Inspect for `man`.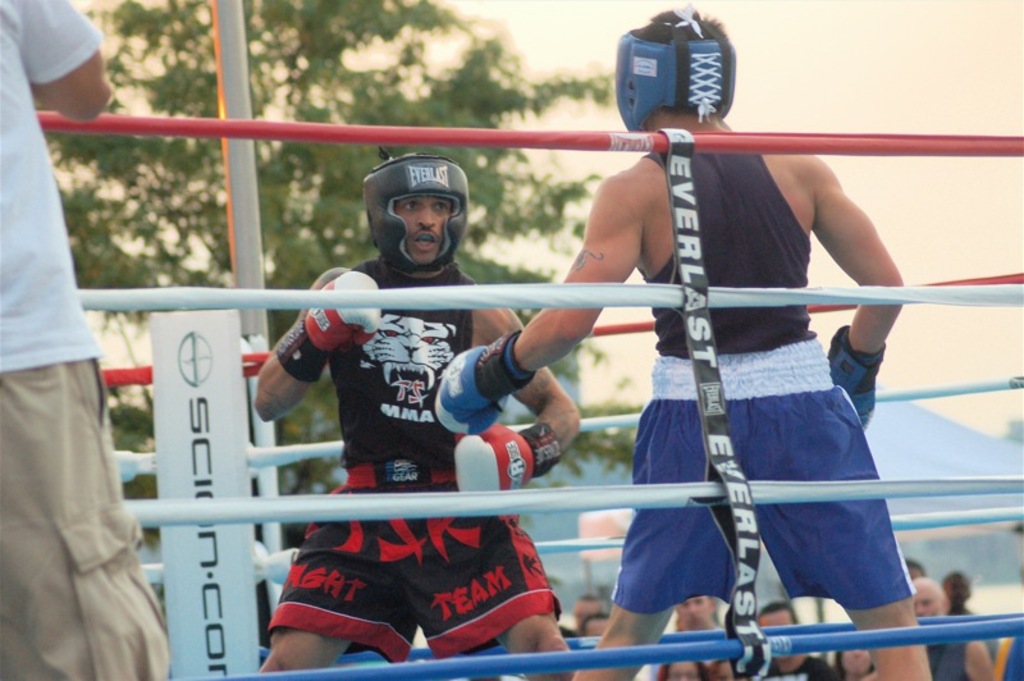
Inspection: box(914, 579, 996, 680).
